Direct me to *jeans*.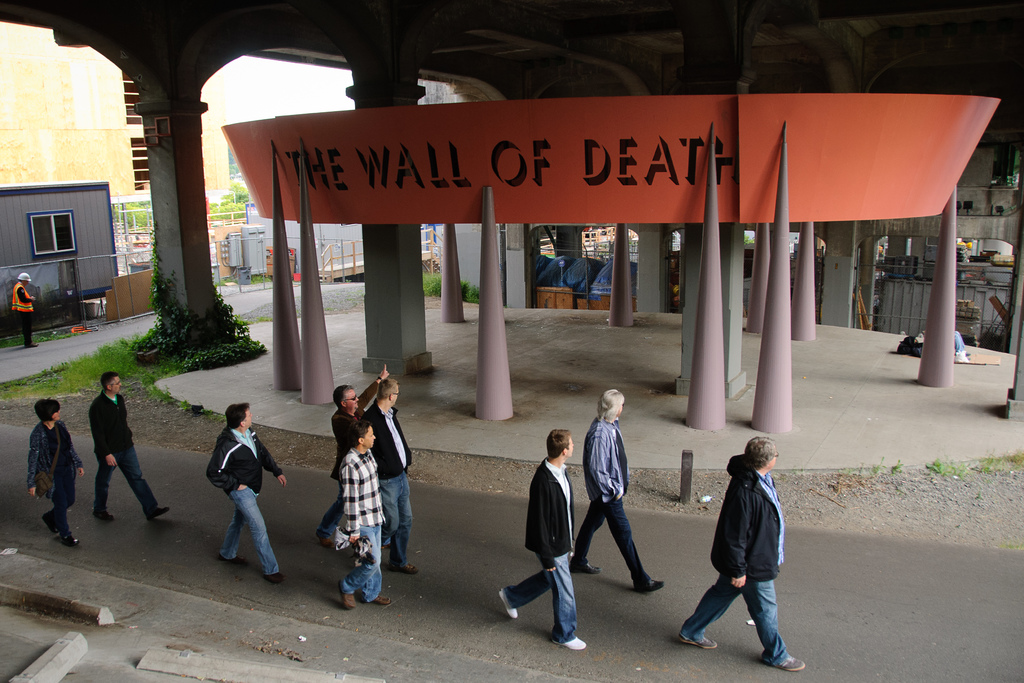
Direction: (left=47, top=481, right=75, bottom=536).
